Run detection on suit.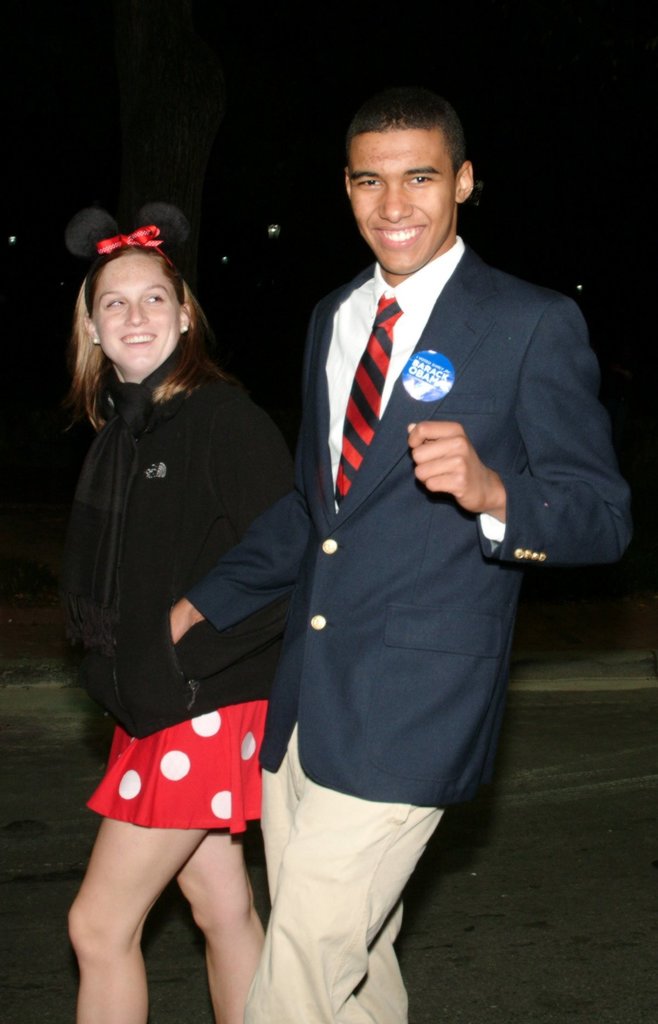
Result: (left=245, top=91, right=591, bottom=996).
